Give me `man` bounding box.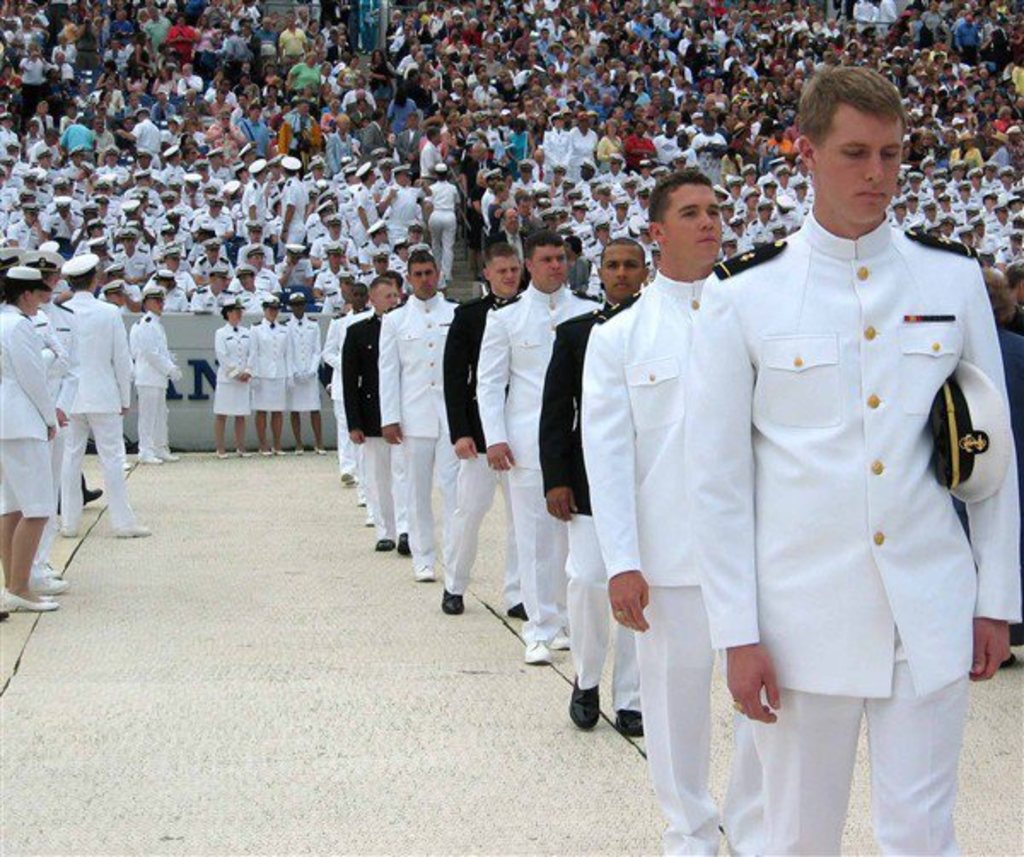
<region>471, 225, 601, 664</region>.
